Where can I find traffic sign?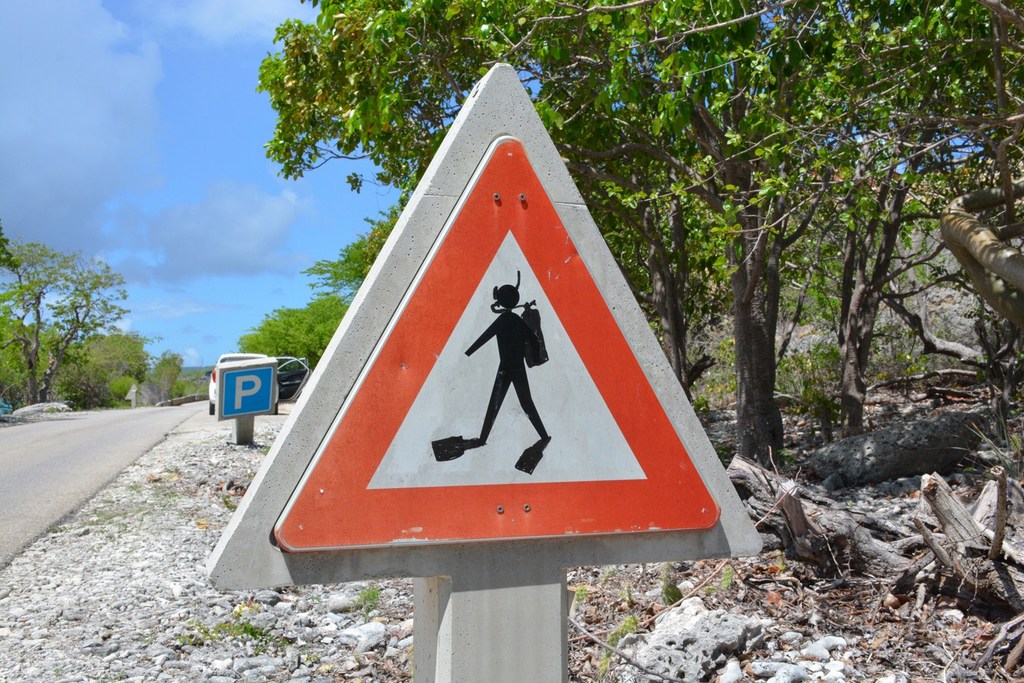
You can find it at rect(273, 135, 718, 557).
